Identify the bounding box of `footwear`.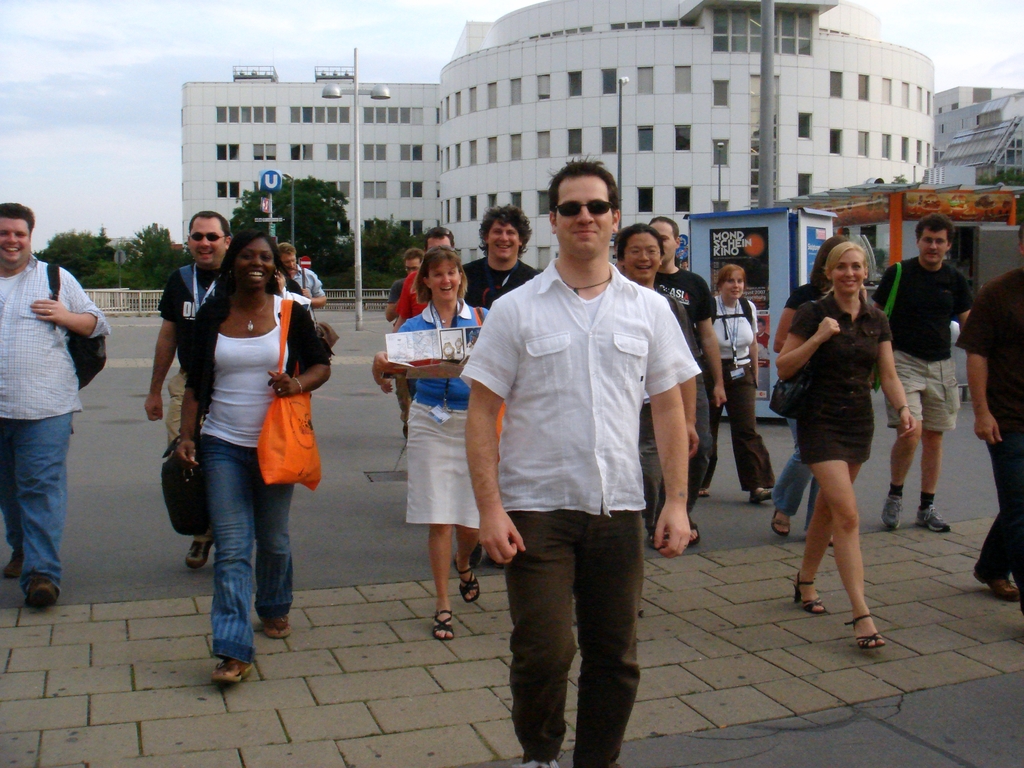
{"left": 254, "top": 603, "right": 292, "bottom": 639}.
